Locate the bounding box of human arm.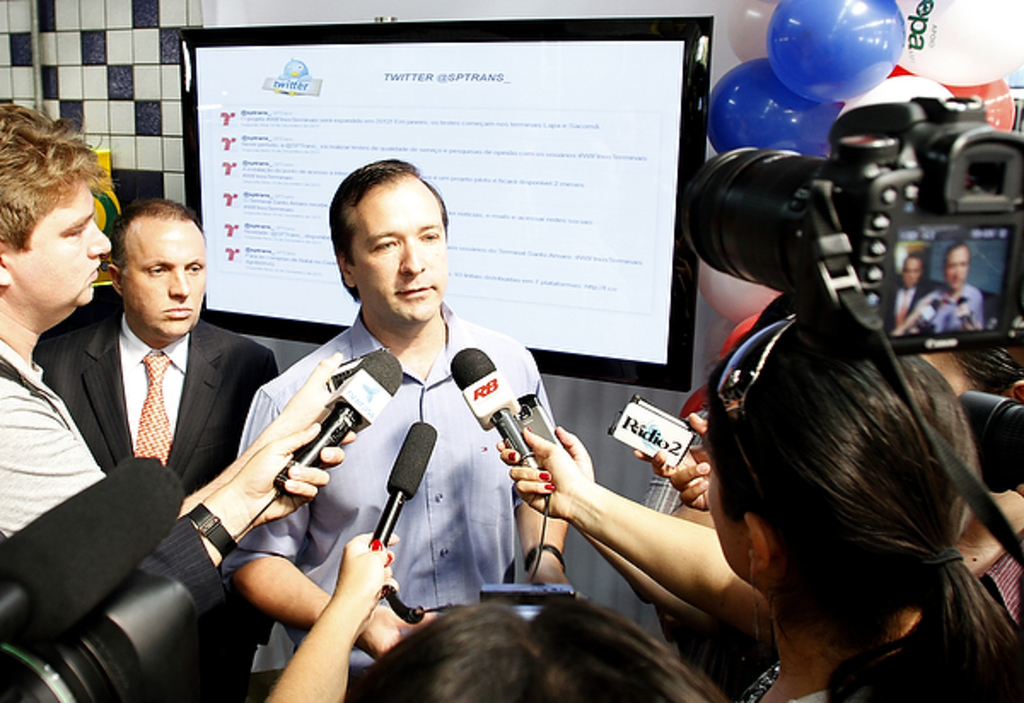
Bounding box: 263:524:404:701.
